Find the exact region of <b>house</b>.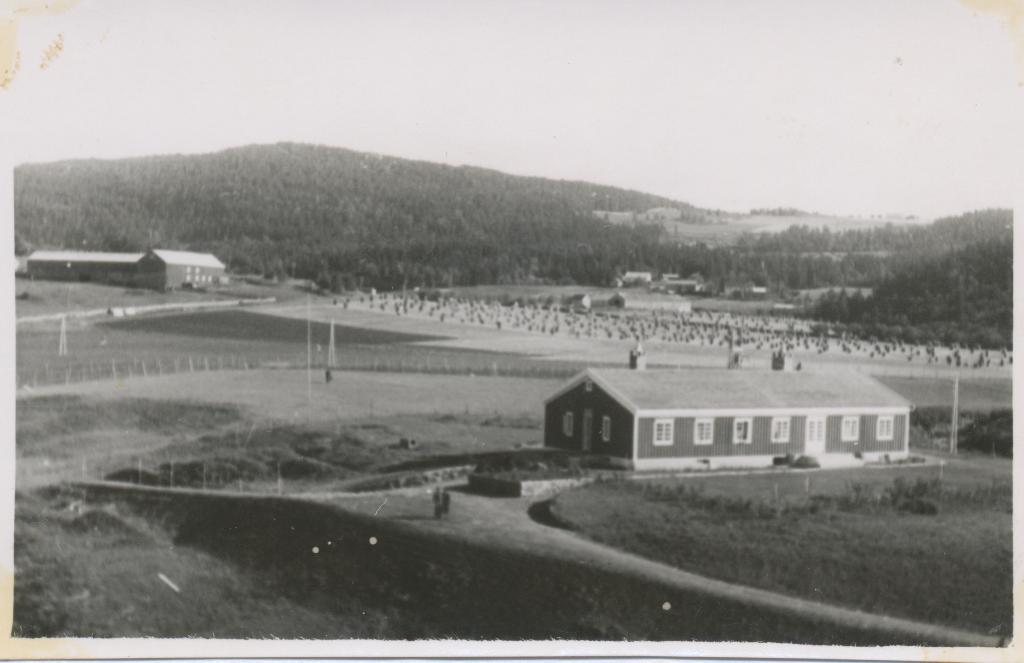
Exact region: Rect(527, 364, 922, 494).
